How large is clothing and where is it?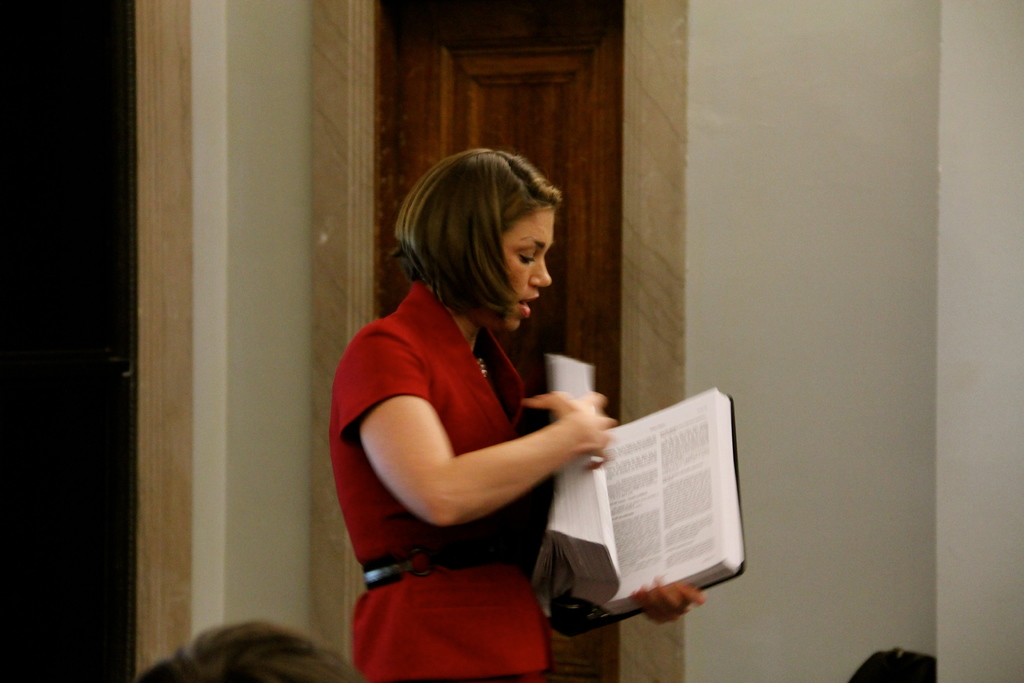
Bounding box: (left=325, top=283, right=557, bottom=682).
